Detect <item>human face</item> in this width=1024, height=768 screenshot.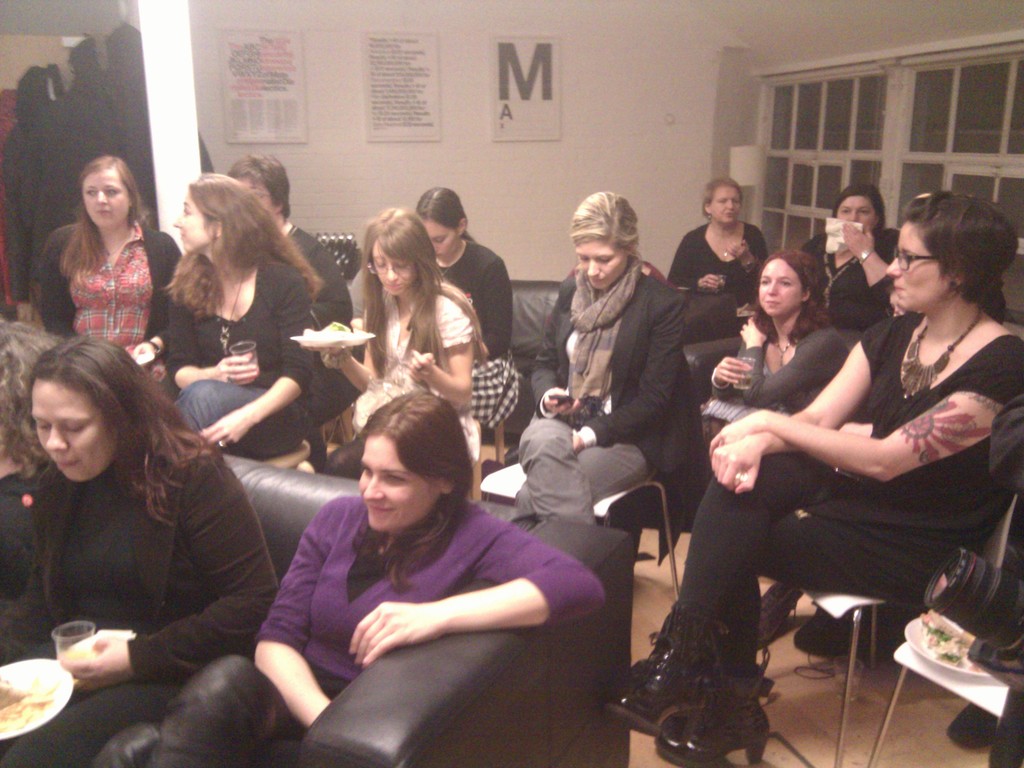
Detection: box(358, 436, 432, 531).
